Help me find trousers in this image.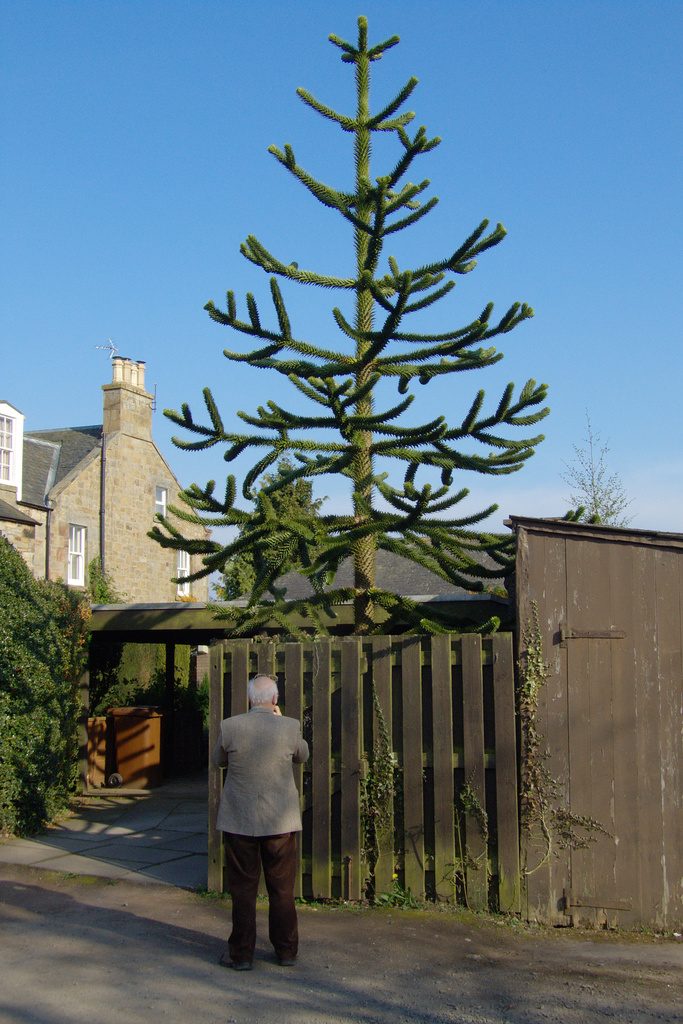
Found it: locate(223, 829, 296, 956).
